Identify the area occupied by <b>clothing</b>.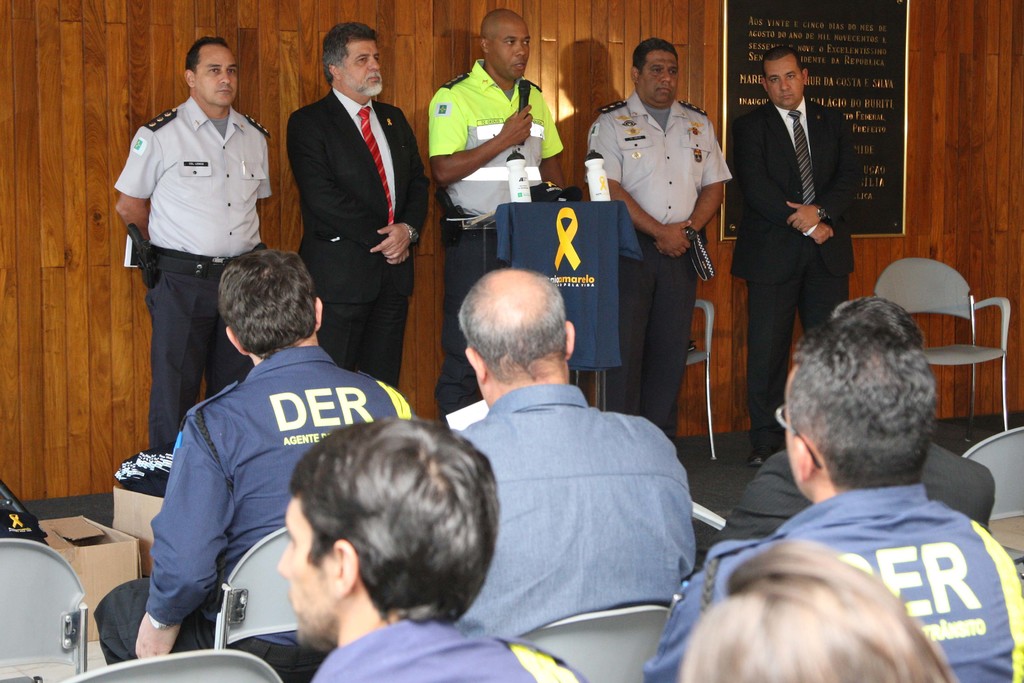
Area: 321/616/547/682.
